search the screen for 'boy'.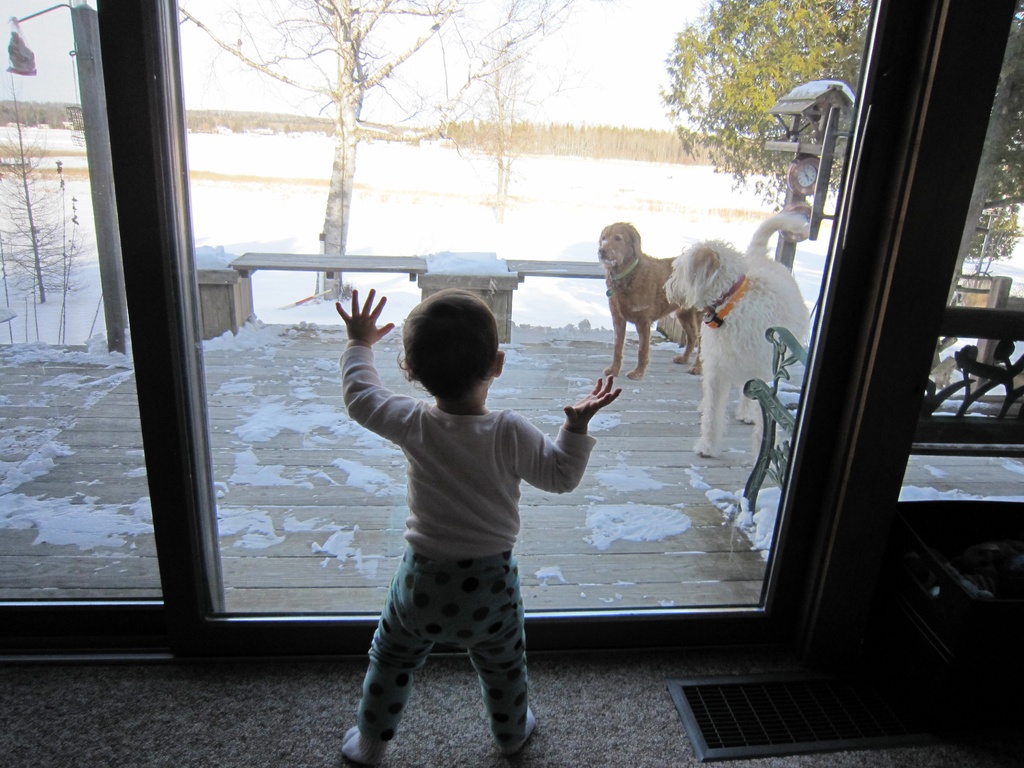
Found at rect(334, 285, 621, 767).
